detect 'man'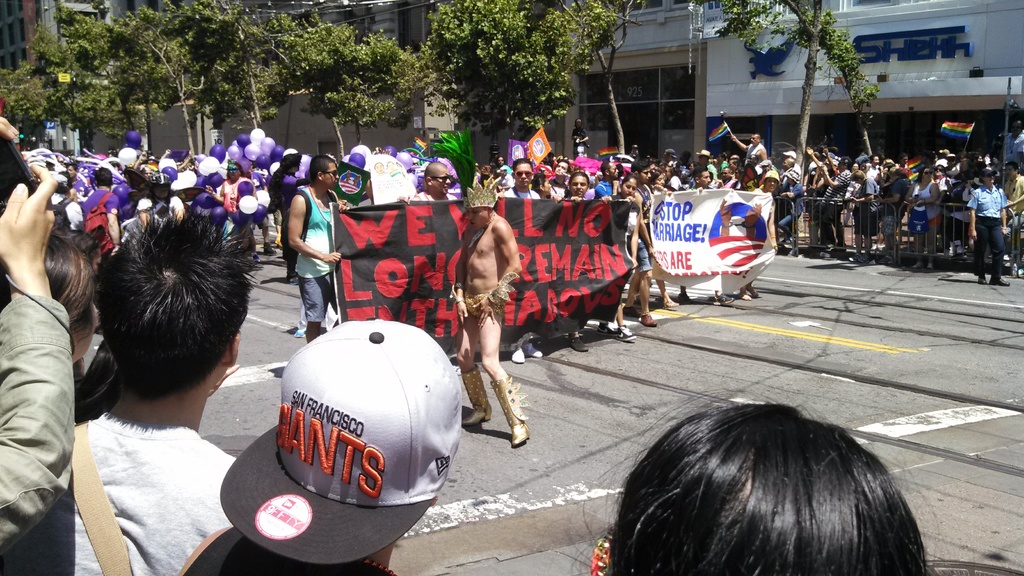
pyautogui.locateOnScreen(496, 158, 538, 204)
